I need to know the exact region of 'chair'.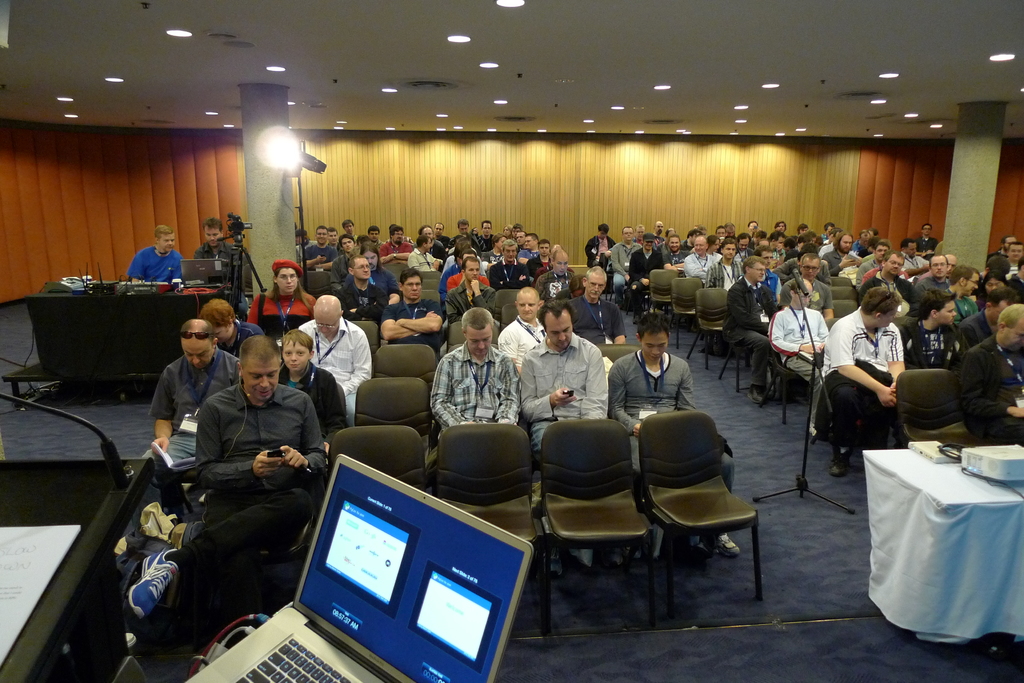
Region: (left=353, top=377, right=438, bottom=475).
